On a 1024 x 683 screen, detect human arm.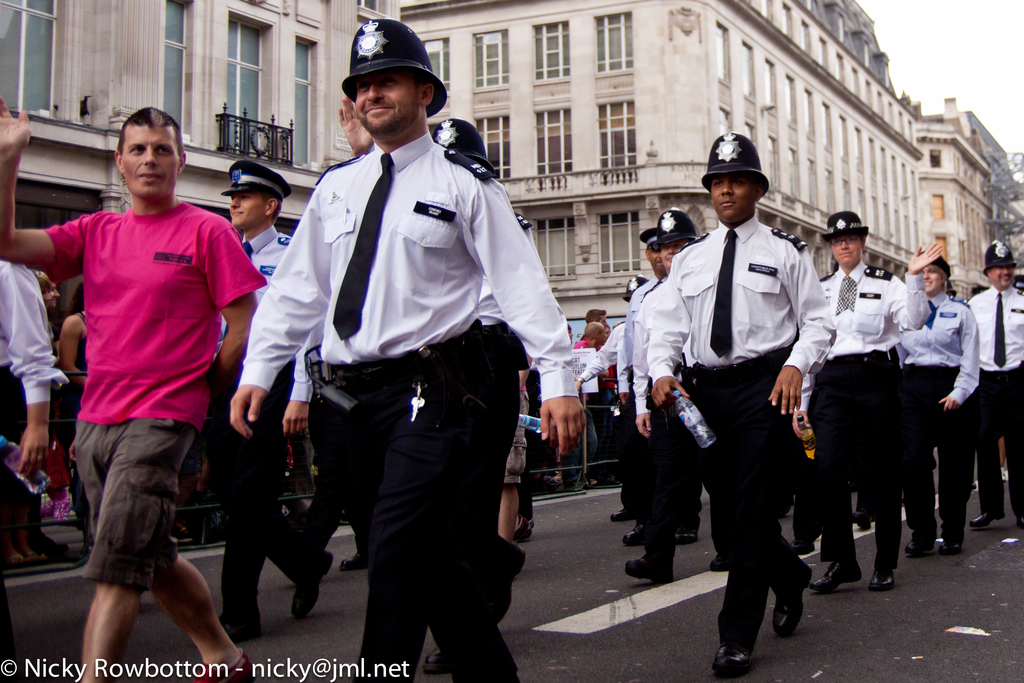
(left=765, top=235, right=837, bottom=420).
